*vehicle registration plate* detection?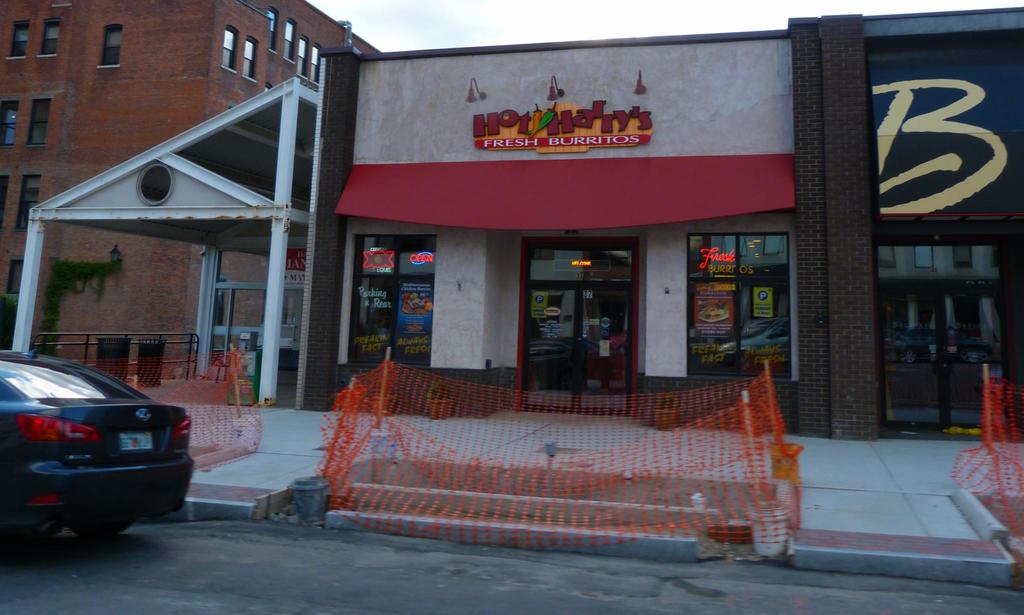
{"left": 120, "top": 429, "right": 156, "bottom": 453}
